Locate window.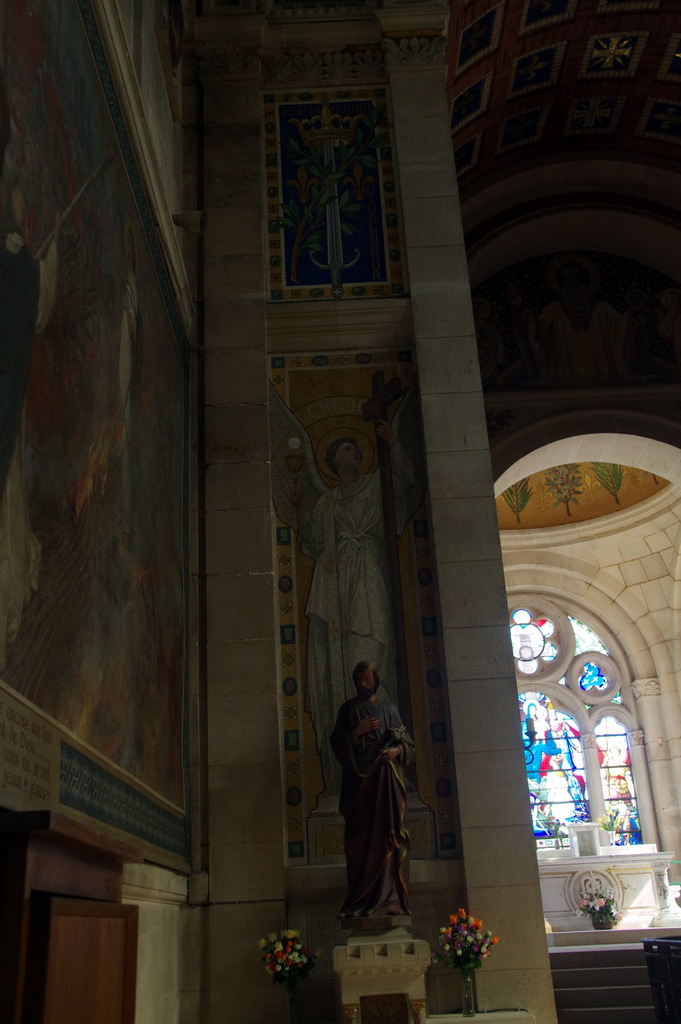
Bounding box: 509:582:655:853.
